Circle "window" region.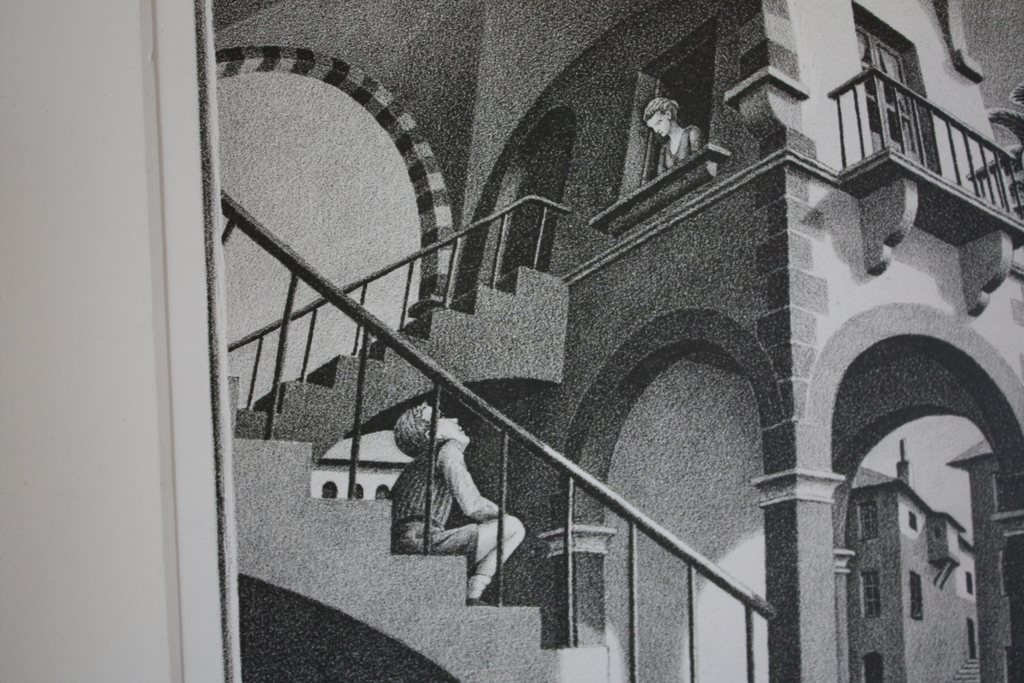
Region: 861,568,881,620.
